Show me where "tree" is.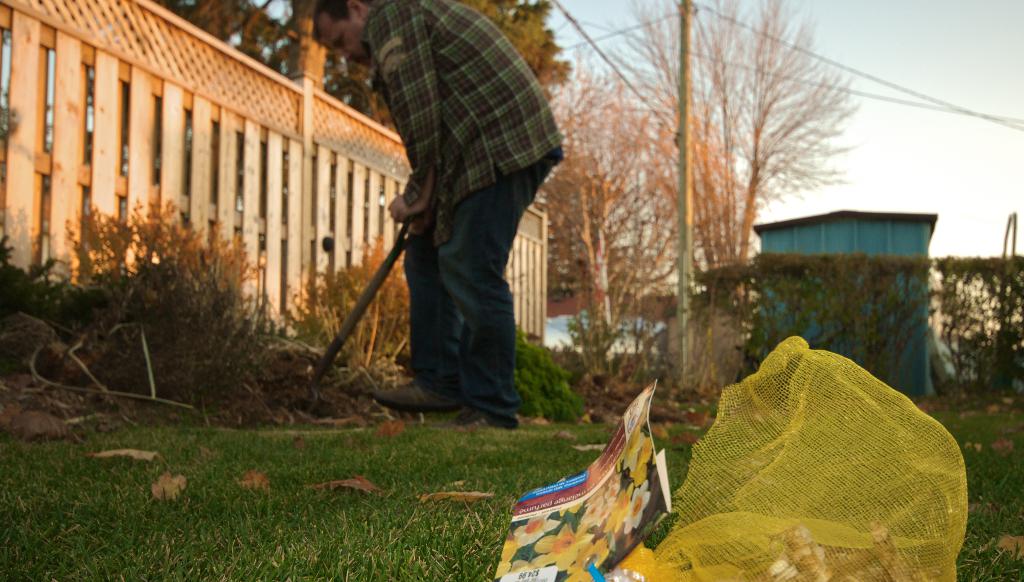
"tree" is at 518, 65, 701, 377.
